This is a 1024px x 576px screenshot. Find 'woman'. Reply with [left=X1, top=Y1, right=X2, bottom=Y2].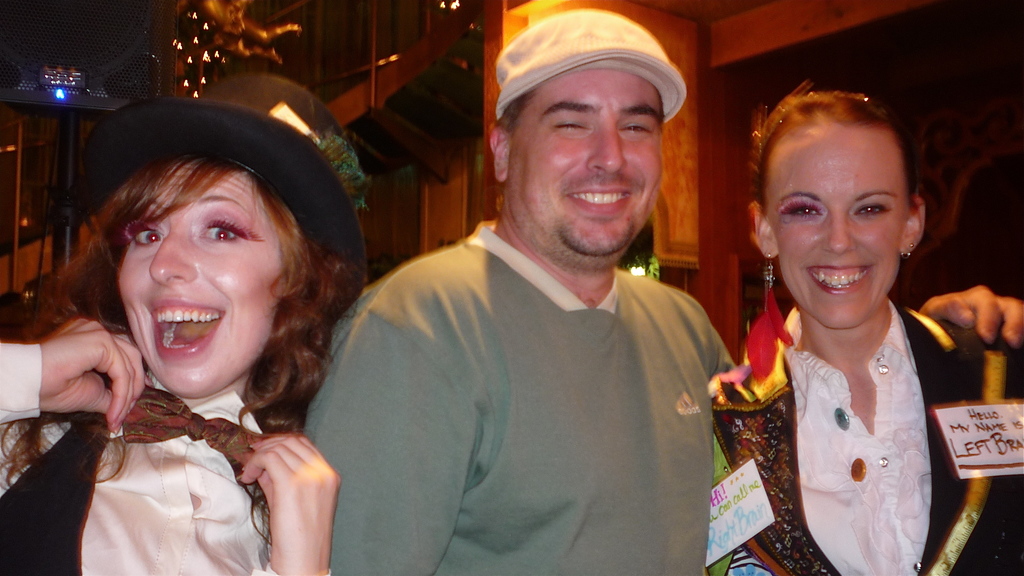
[left=0, top=71, right=371, bottom=575].
